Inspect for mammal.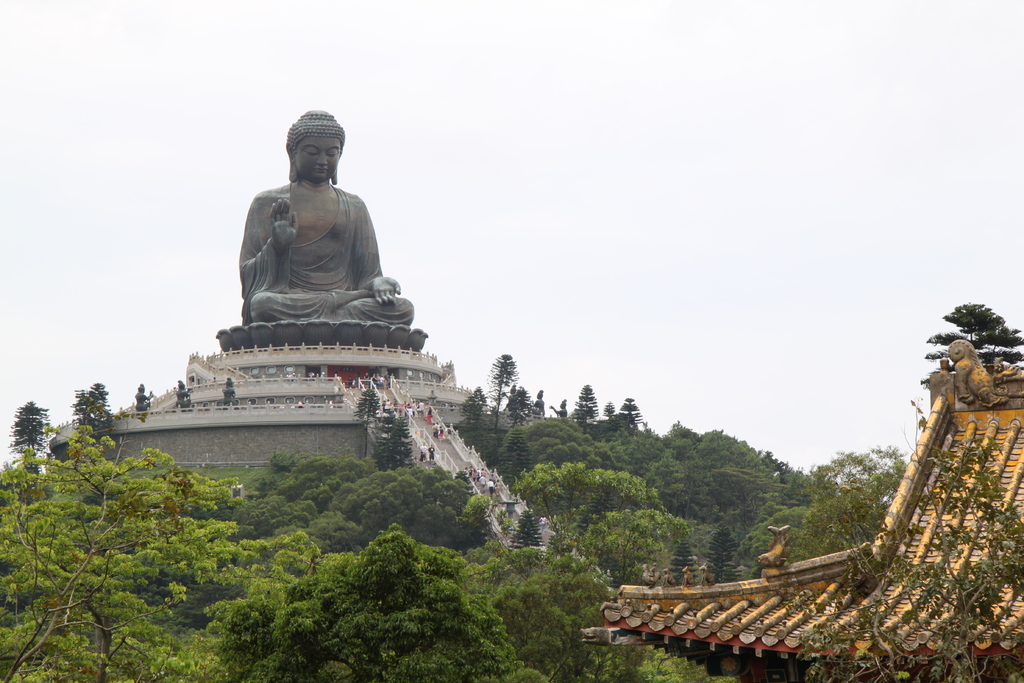
Inspection: region(134, 383, 151, 411).
